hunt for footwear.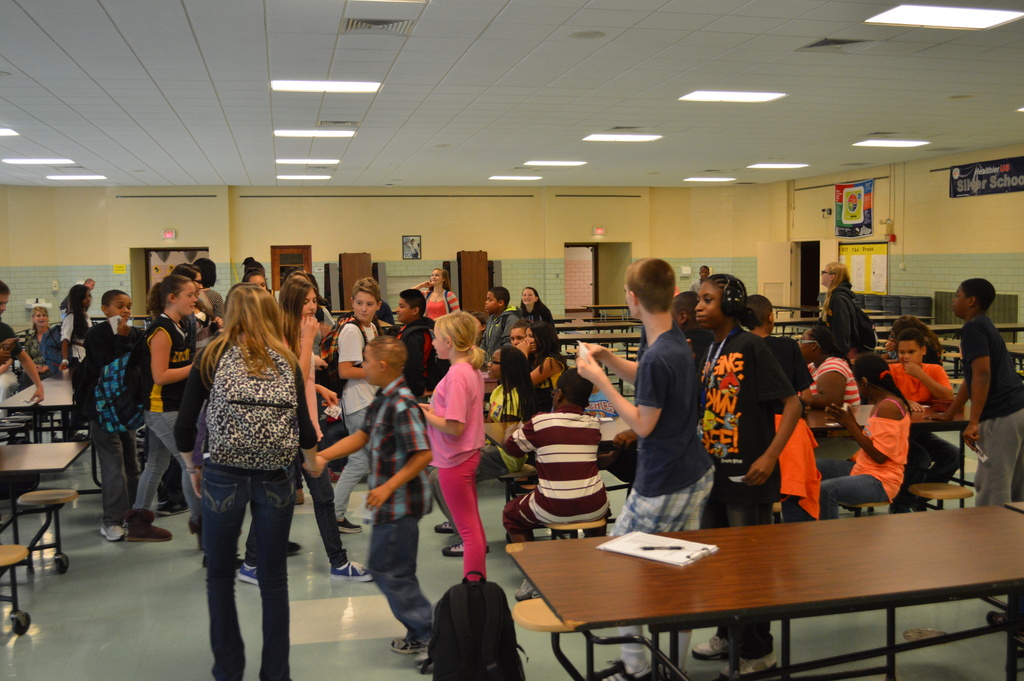
Hunted down at (left=99, top=523, right=127, bottom=541).
